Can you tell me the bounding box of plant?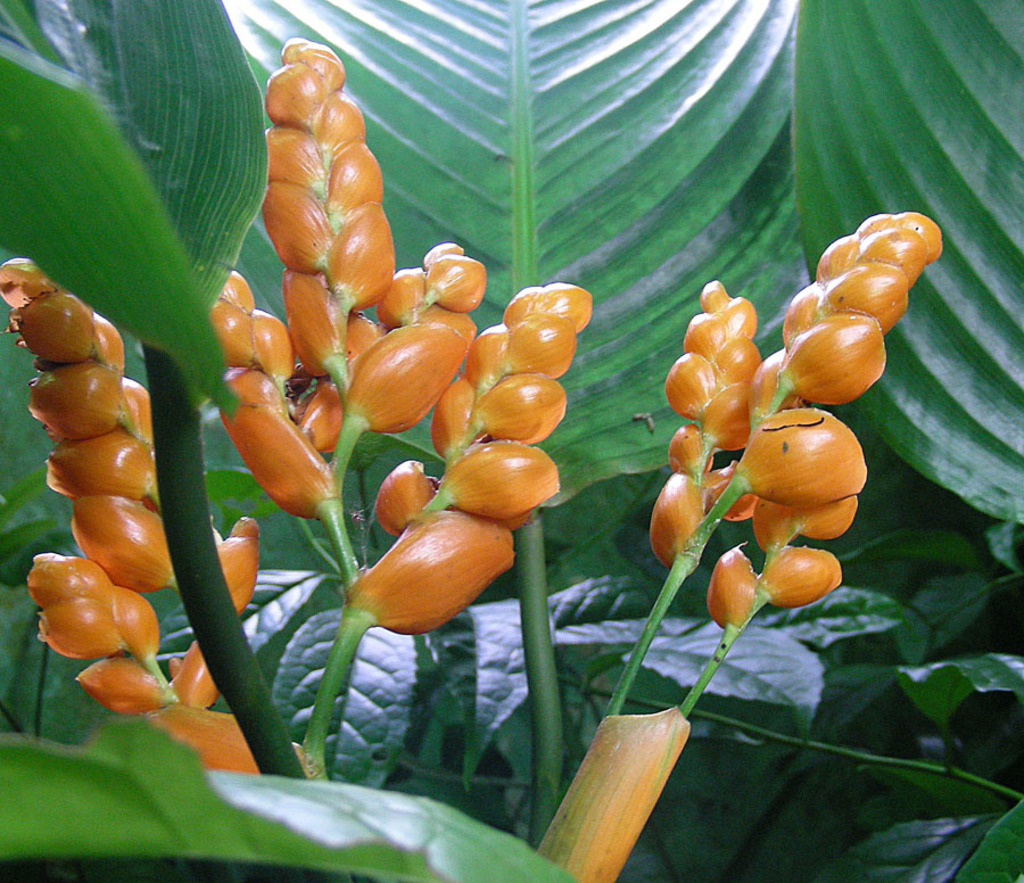
(0,0,1023,882).
